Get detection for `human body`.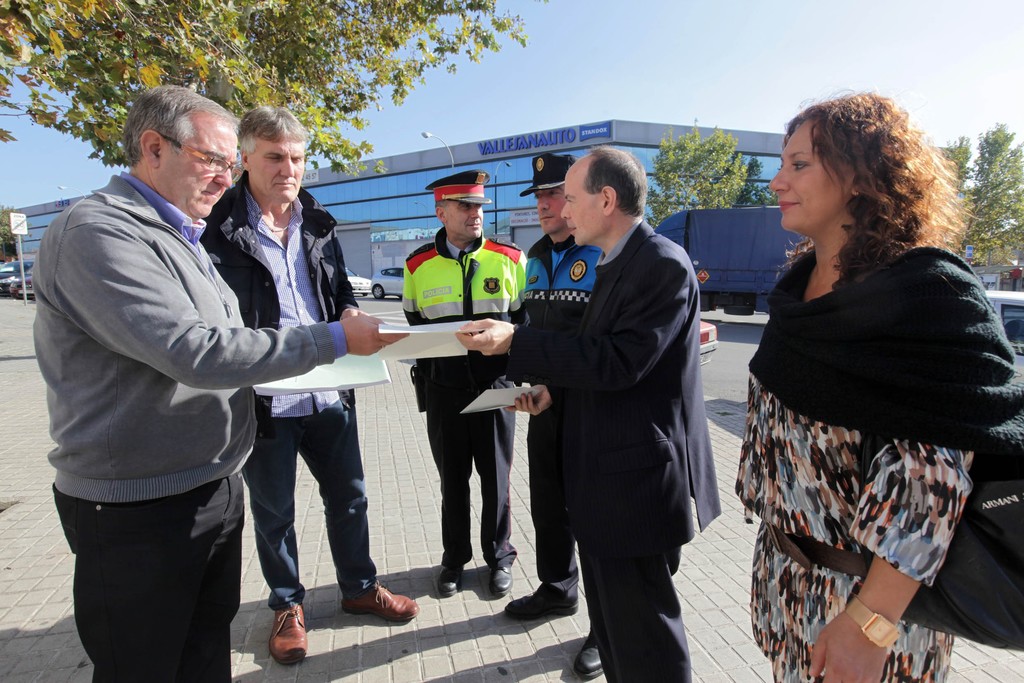
Detection: bbox=[513, 218, 722, 682].
